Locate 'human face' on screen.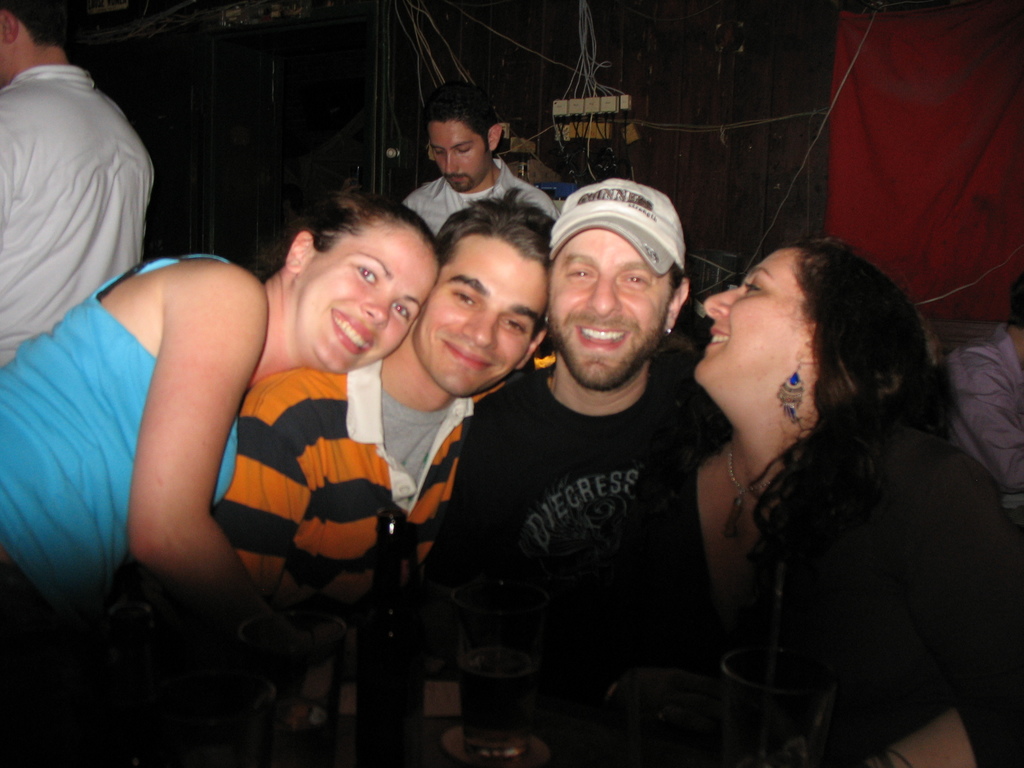
On screen at {"x1": 701, "y1": 250, "x2": 805, "y2": 399}.
